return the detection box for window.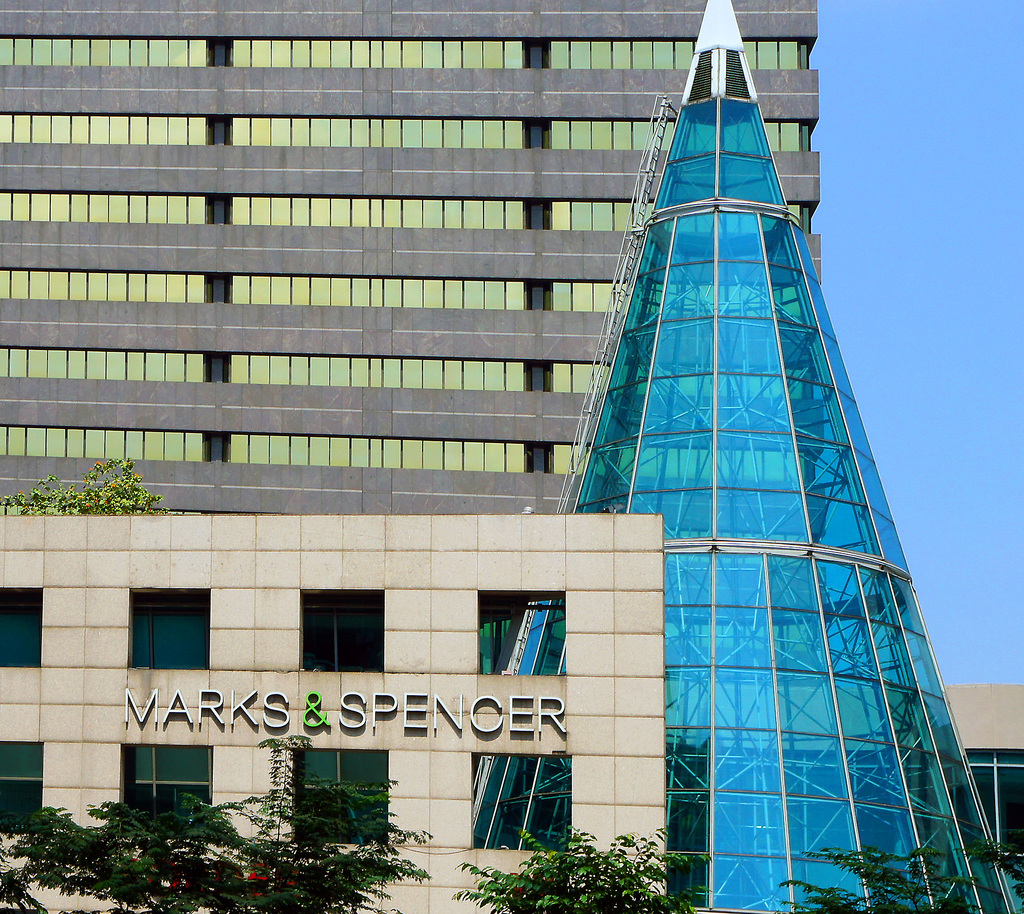
left=0, top=110, right=815, bottom=146.
